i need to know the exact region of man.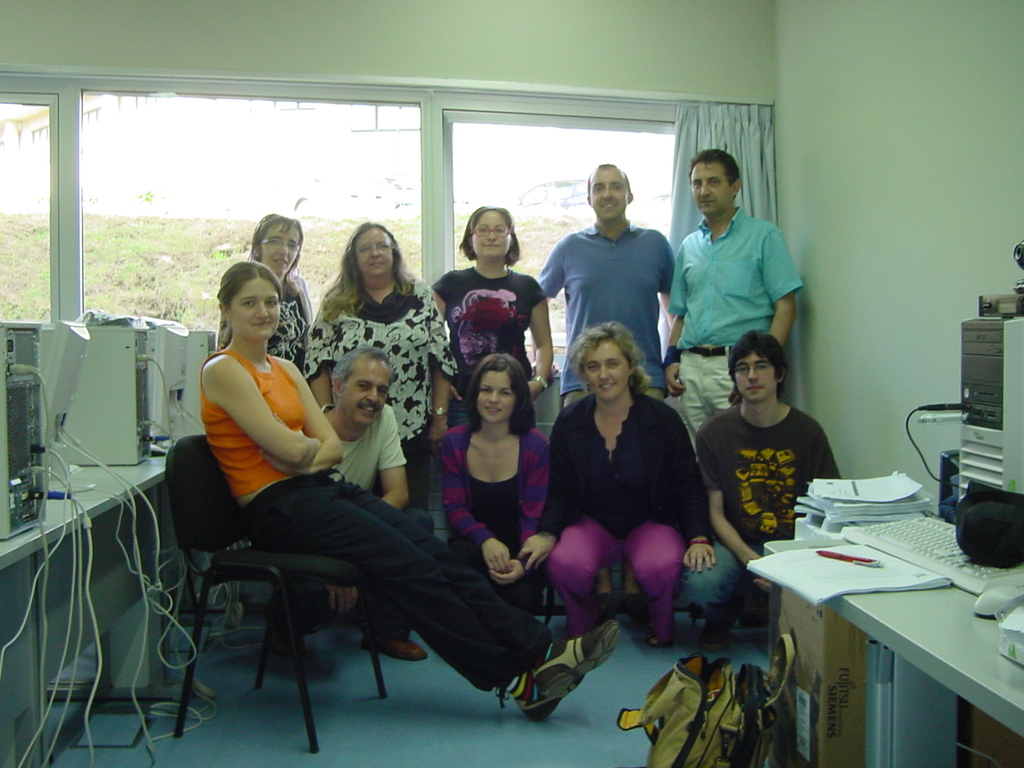
Region: region(527, 226, 684, 390).
